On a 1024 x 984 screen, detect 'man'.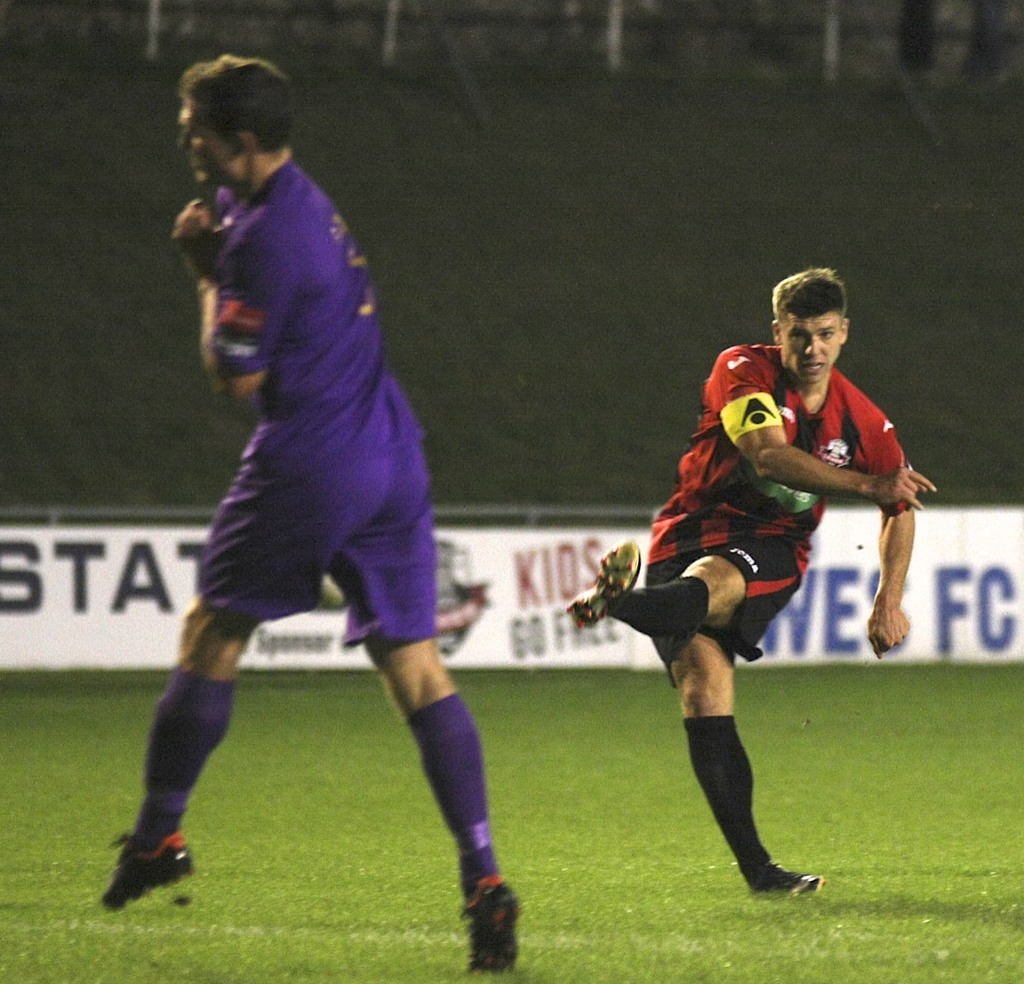
rect(566, 283, 913, 902).
